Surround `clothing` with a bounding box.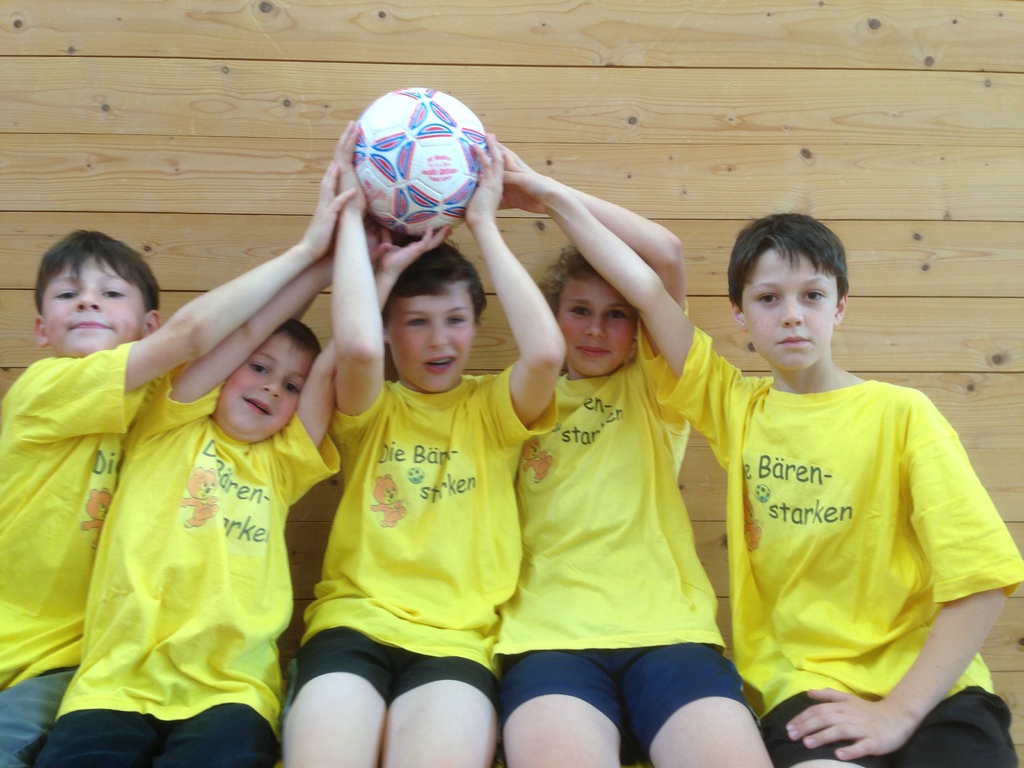
bbox=[634, 322, 1023, 767].
